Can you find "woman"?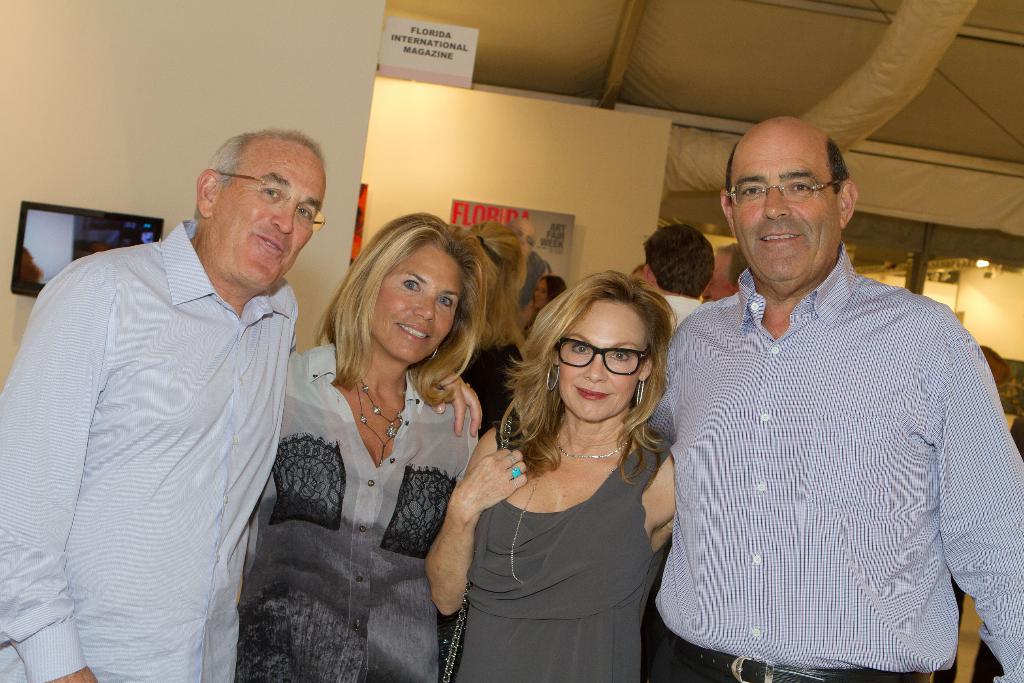
Yes, bounding box: [464,215,535,428].
